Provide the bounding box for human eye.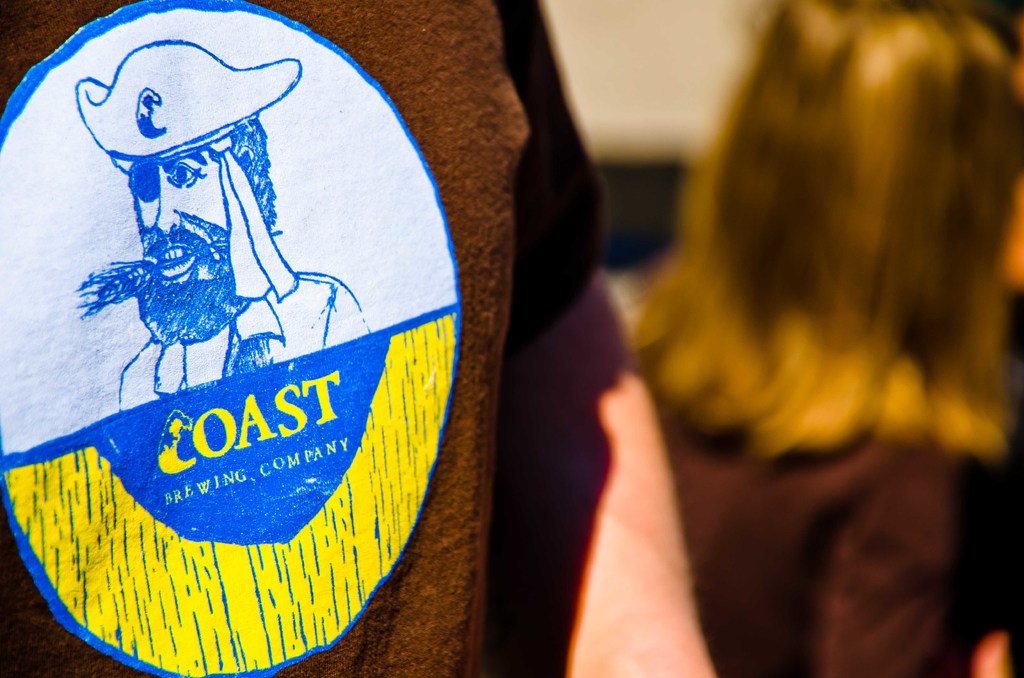
bbox=[166, 161, 210, 190].
